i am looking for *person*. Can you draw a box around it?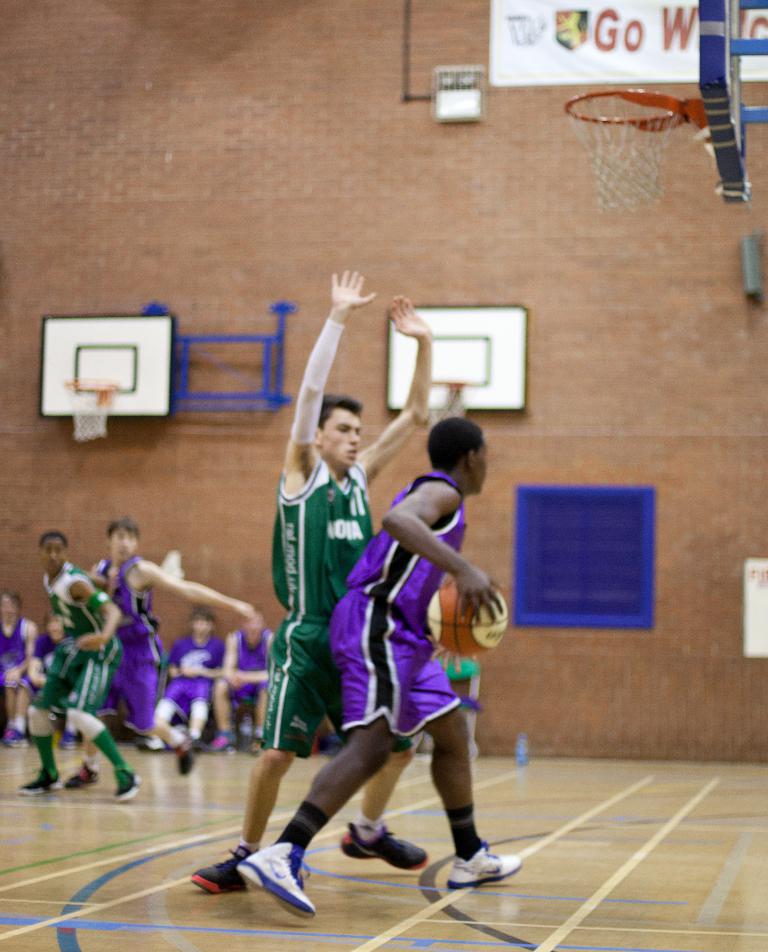
Sure, the bounding box is BBox(190, 261, 430, 897).
